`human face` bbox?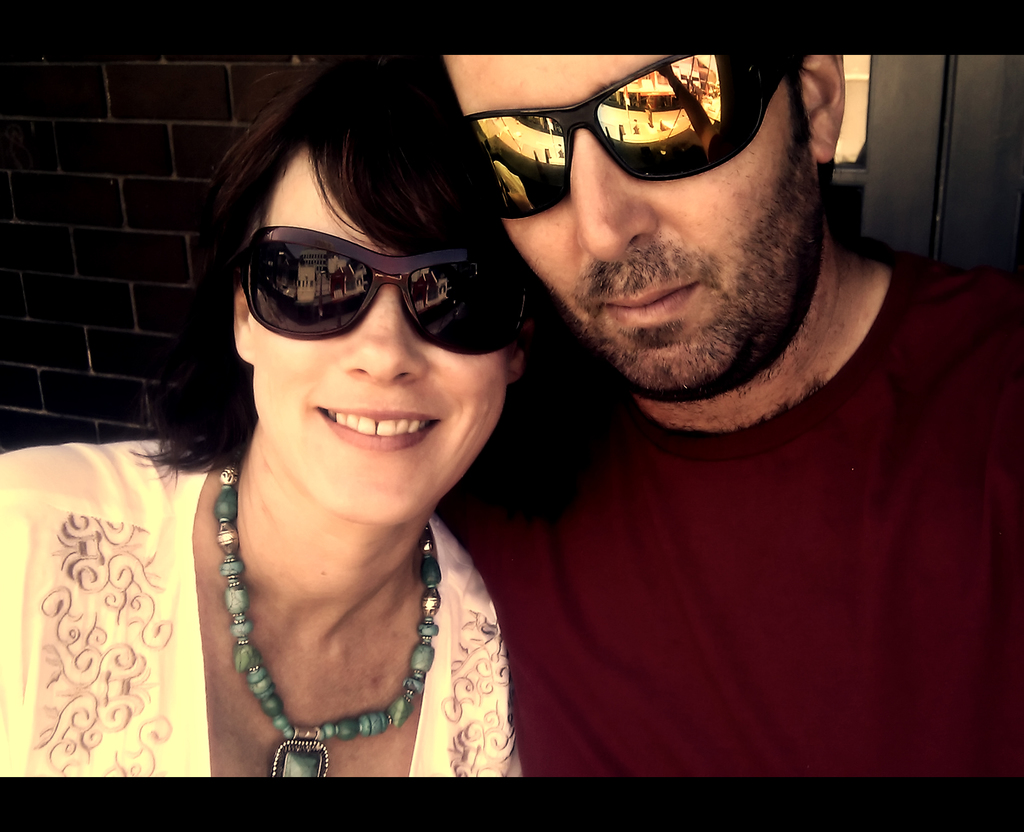
region(444, 49, 818, 392)
